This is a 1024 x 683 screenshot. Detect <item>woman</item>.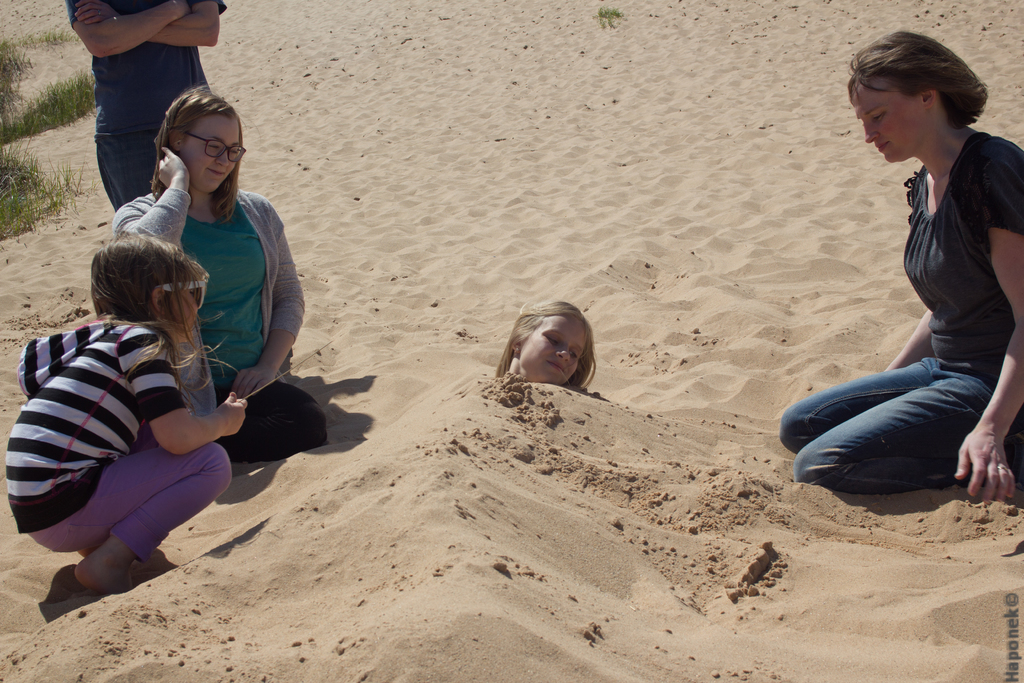
{"left": 778, "top": 28, "right": 1023, "bottom": 504}.
